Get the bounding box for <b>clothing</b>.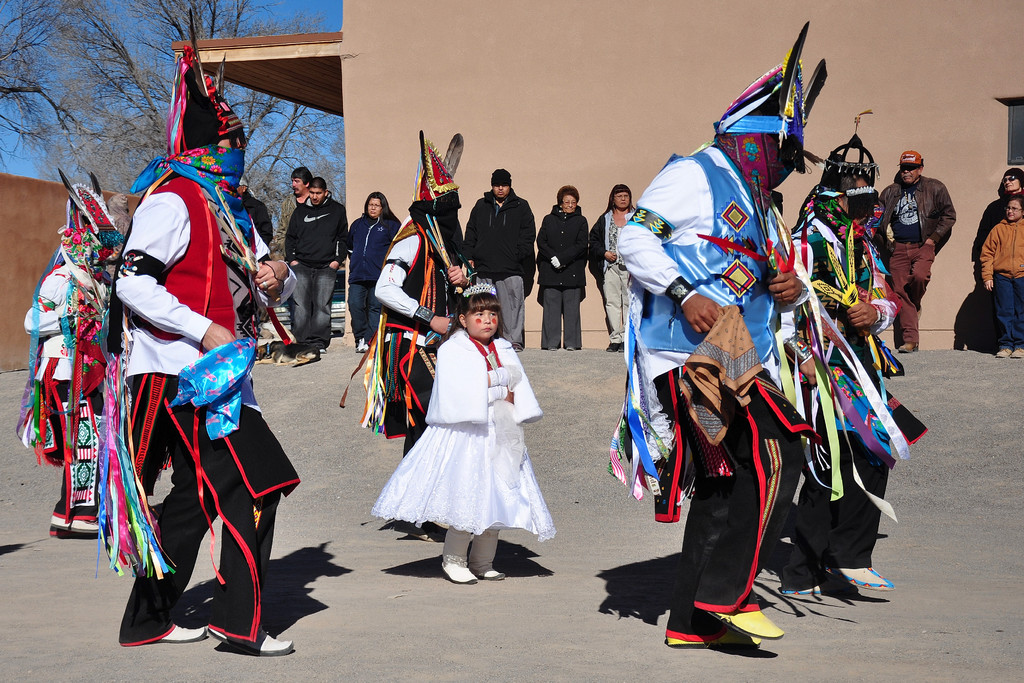
(x1=106, y1=174, x2=301, y2=641).
